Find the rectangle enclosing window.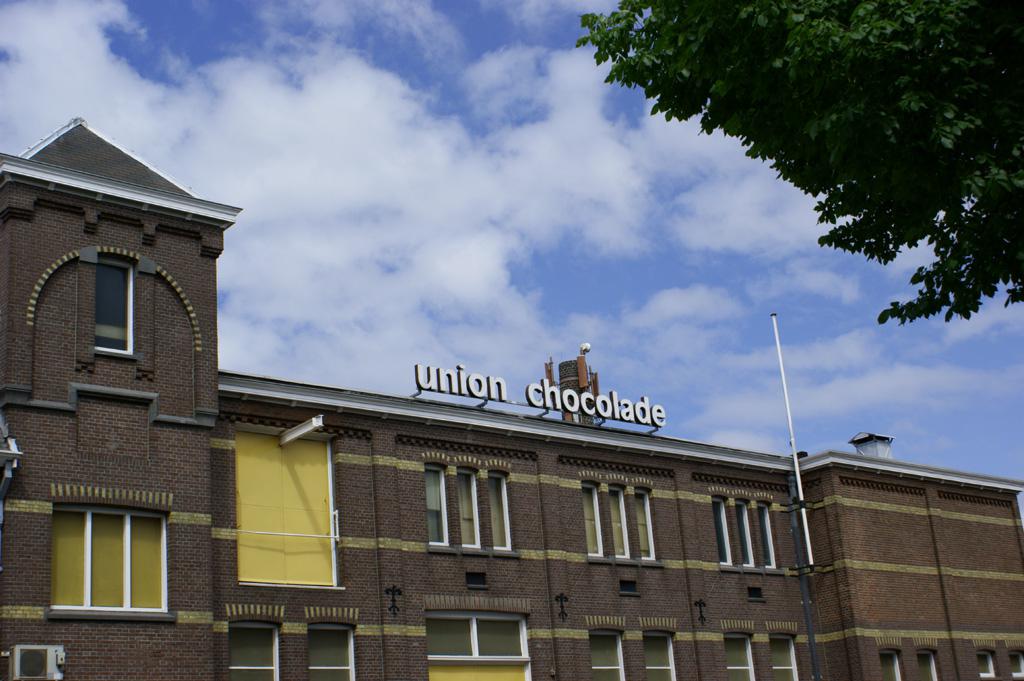
<bbox>424, 608, 532, 680</bbox>.
